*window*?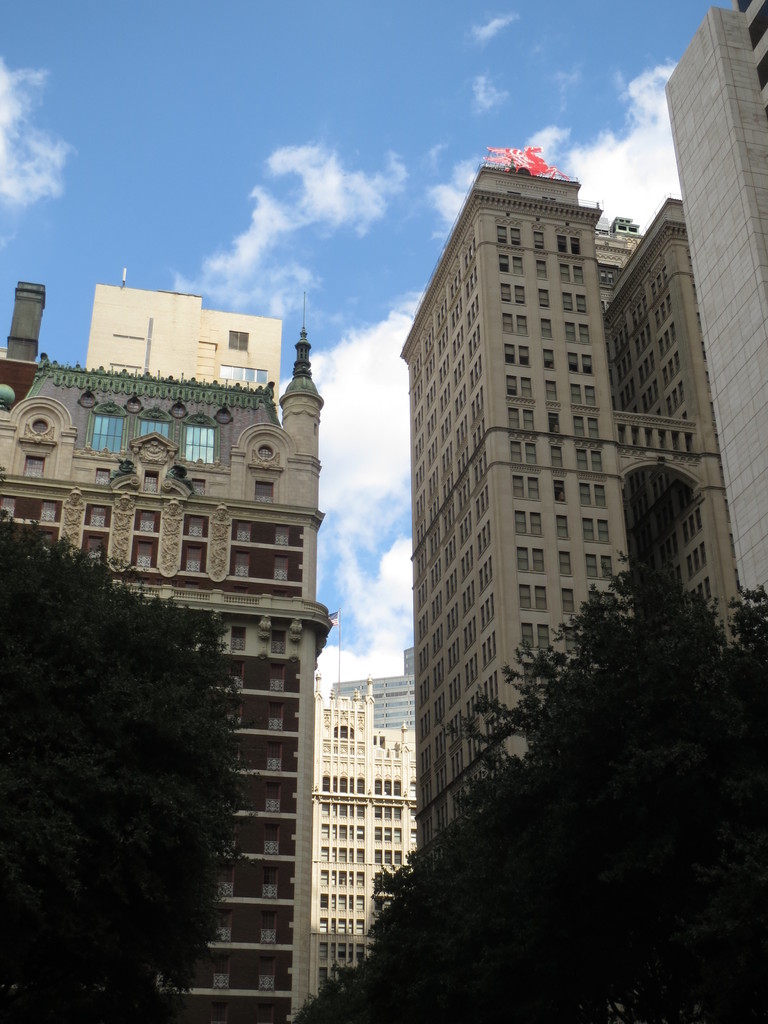
crop(265, 826, 279, 854)
